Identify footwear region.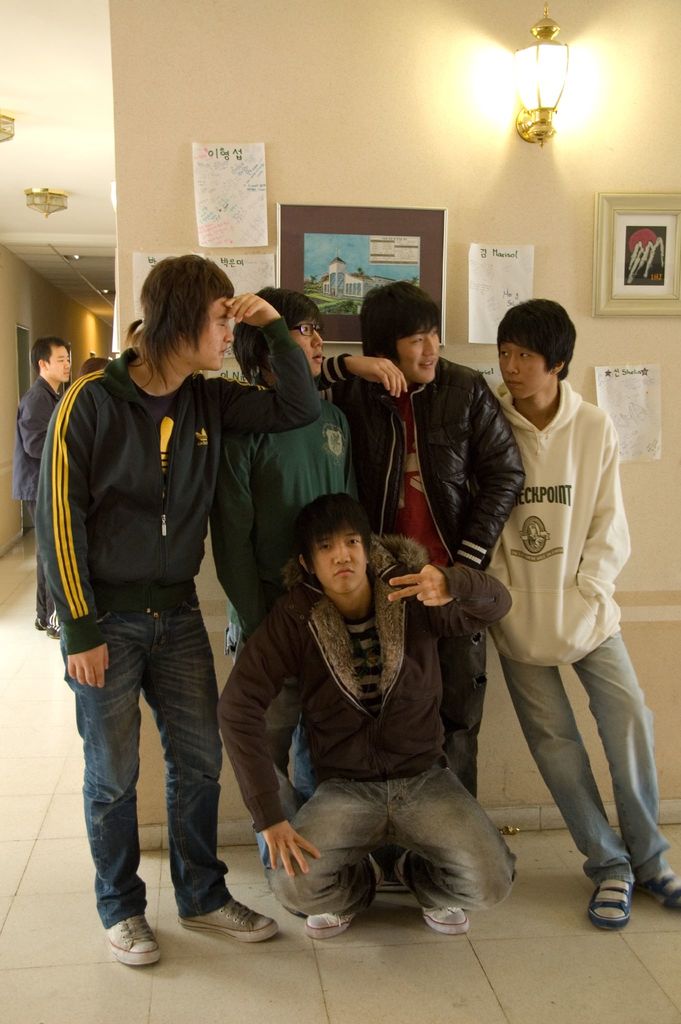
Region: [x1=588, y1=877, x2=635, y2=931].
